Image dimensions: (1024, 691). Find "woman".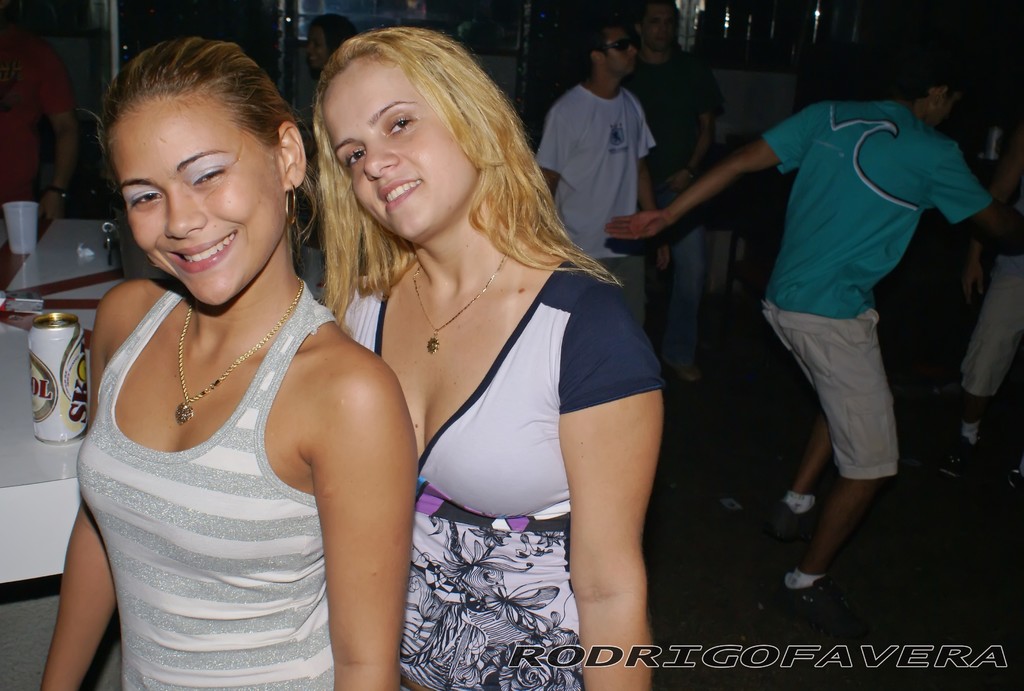
bbox=[317, 28, 668, 690].
